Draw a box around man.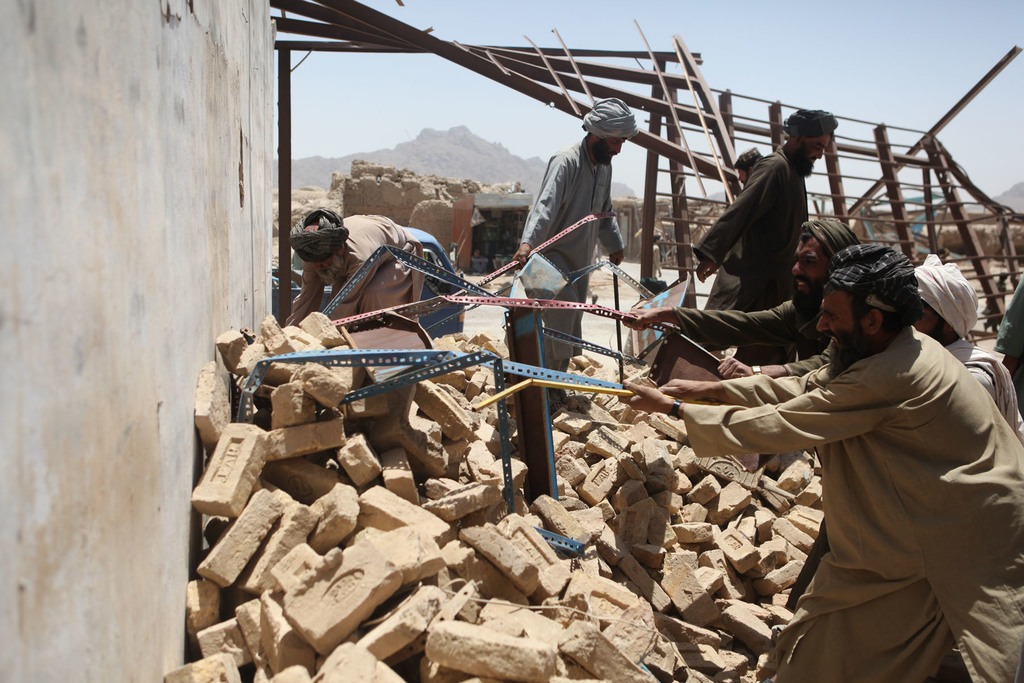
<box>909,259,1021,435</box>.
